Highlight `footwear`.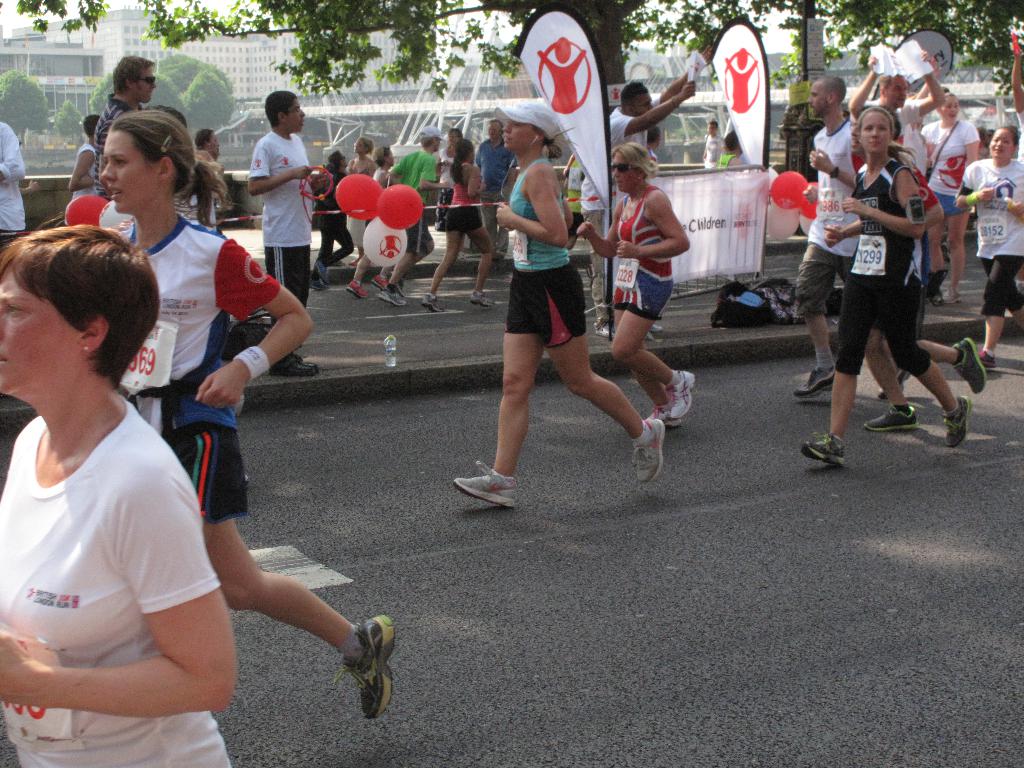
Highlighted region: 801,430,846,471.
